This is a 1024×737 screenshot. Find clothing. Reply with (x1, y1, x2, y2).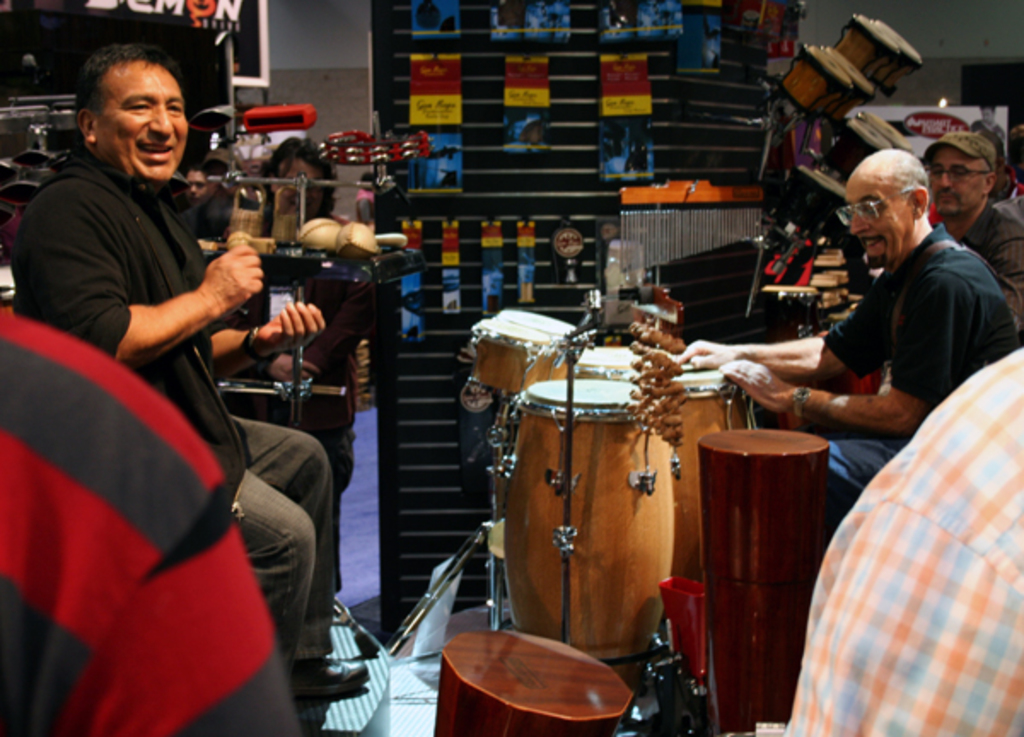
(934, 188, 1022, 324).
